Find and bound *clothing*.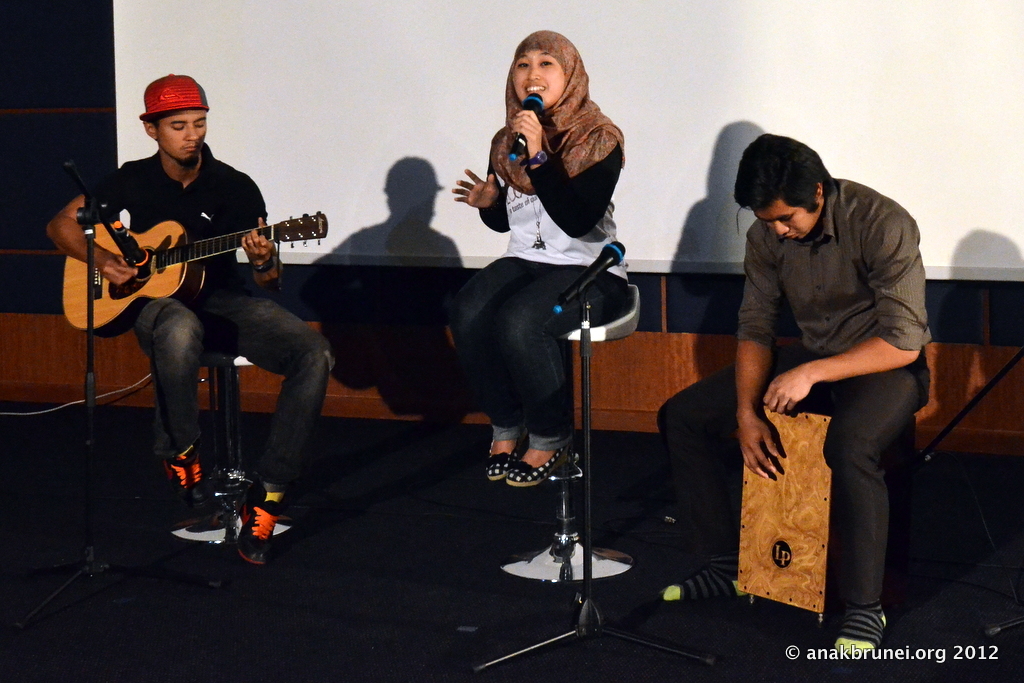
Bound: (684,177,942,680).
